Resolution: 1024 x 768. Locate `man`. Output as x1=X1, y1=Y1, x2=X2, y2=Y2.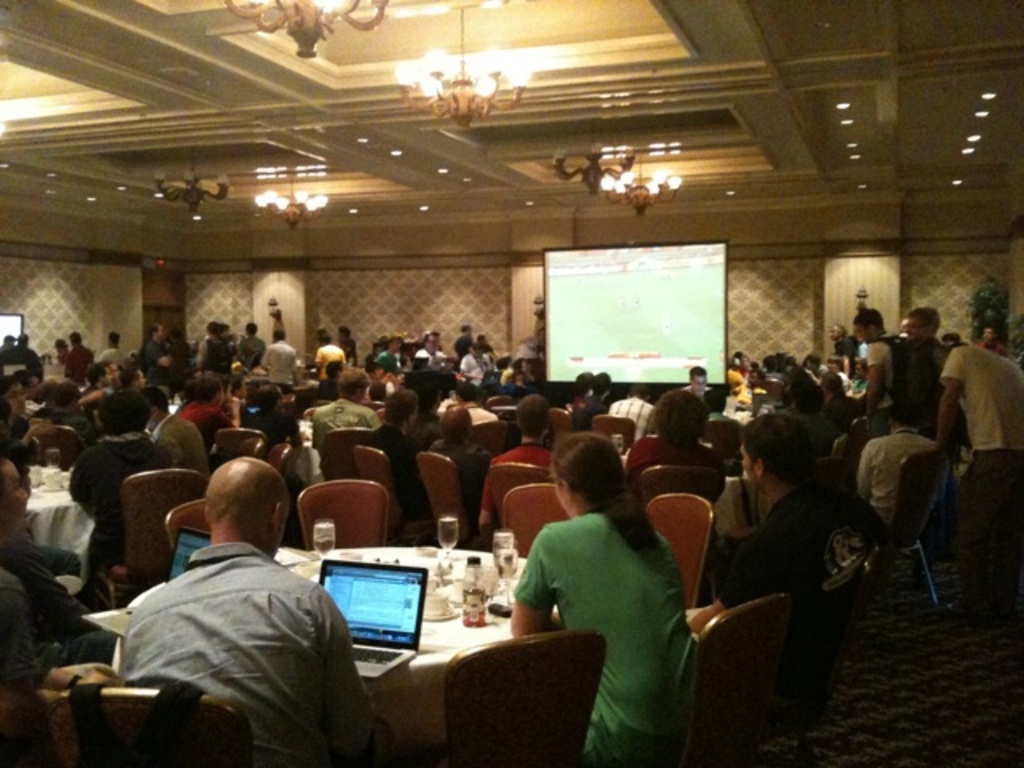
x1=672, y1=411, x2=856, y2=646.
